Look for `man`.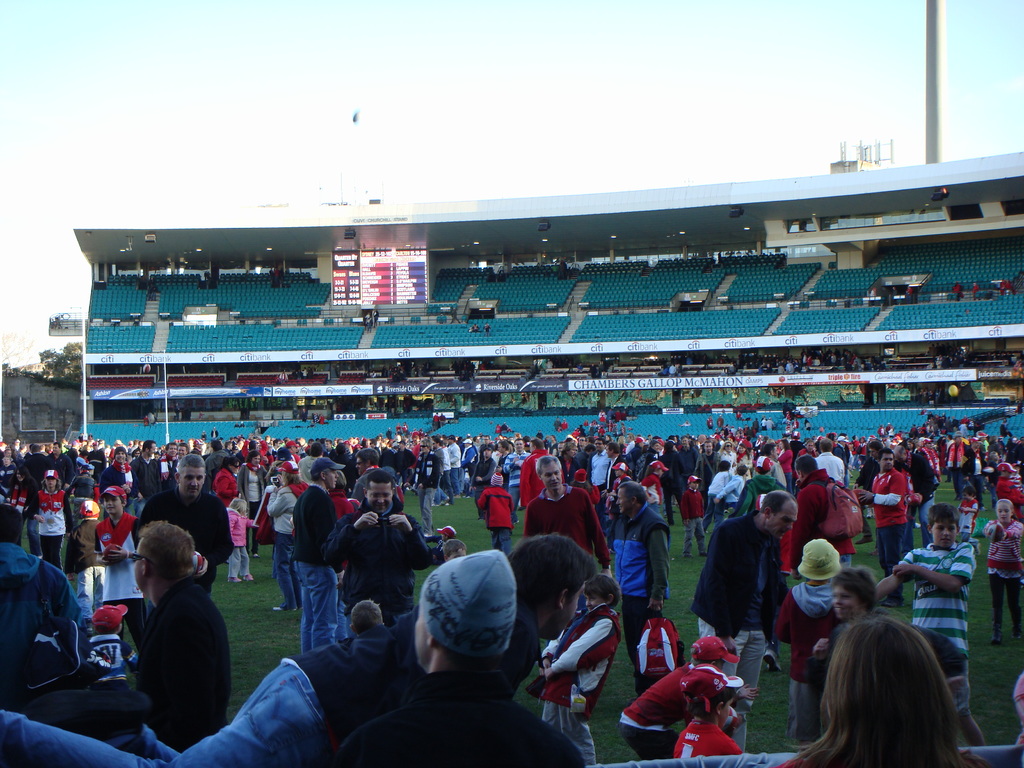
Found: <region>714, 463, 743, 525</region>.
